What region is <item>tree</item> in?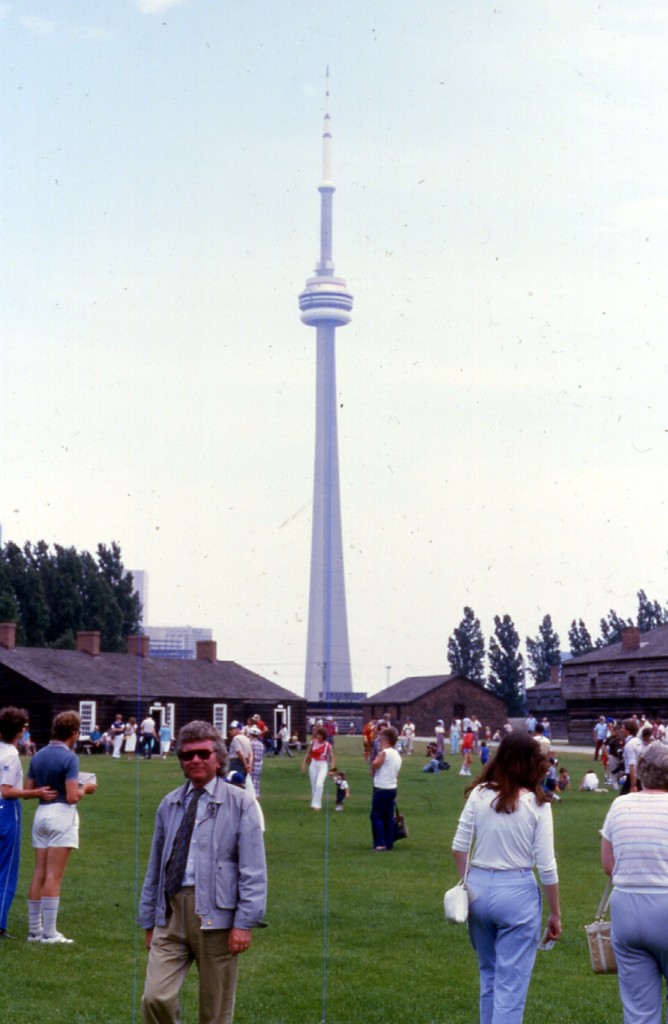
593, 608, 635, 648.
